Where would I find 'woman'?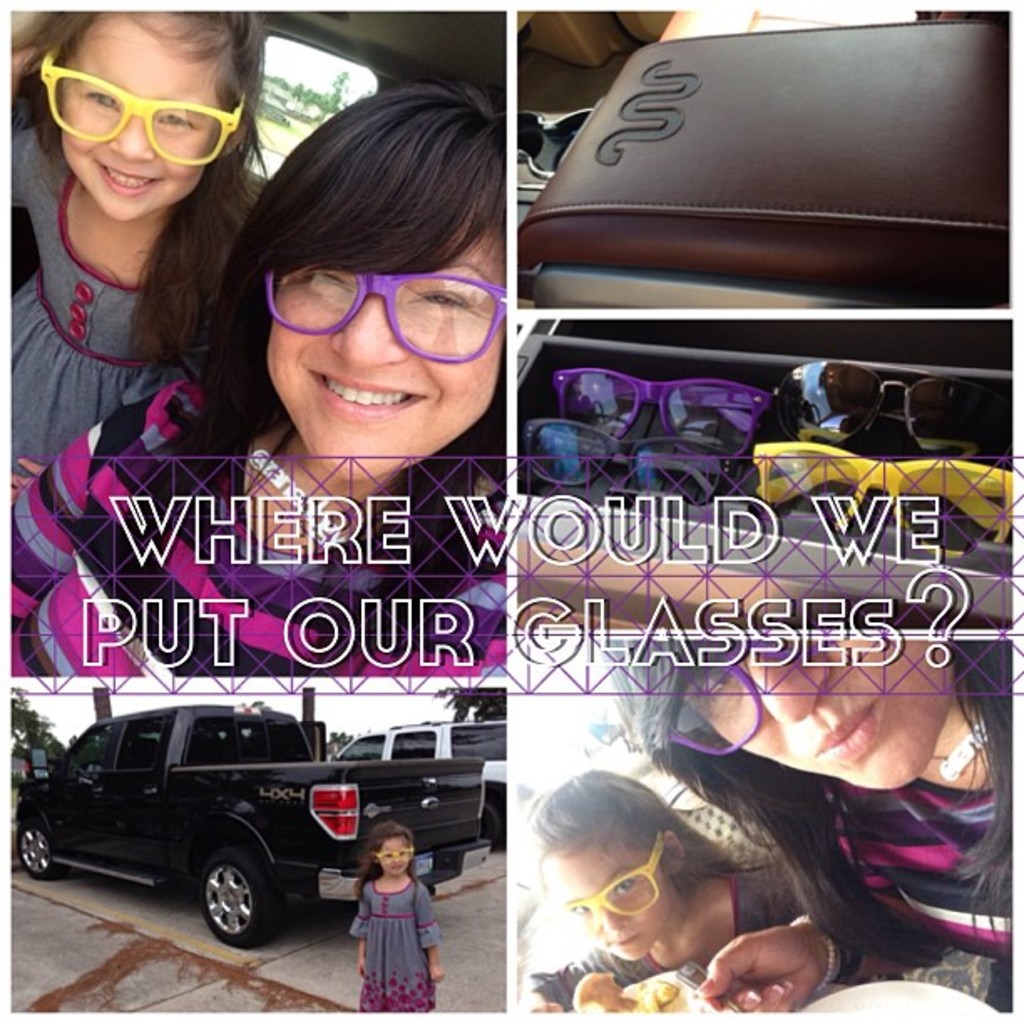
At [574,634,1022,1022].
